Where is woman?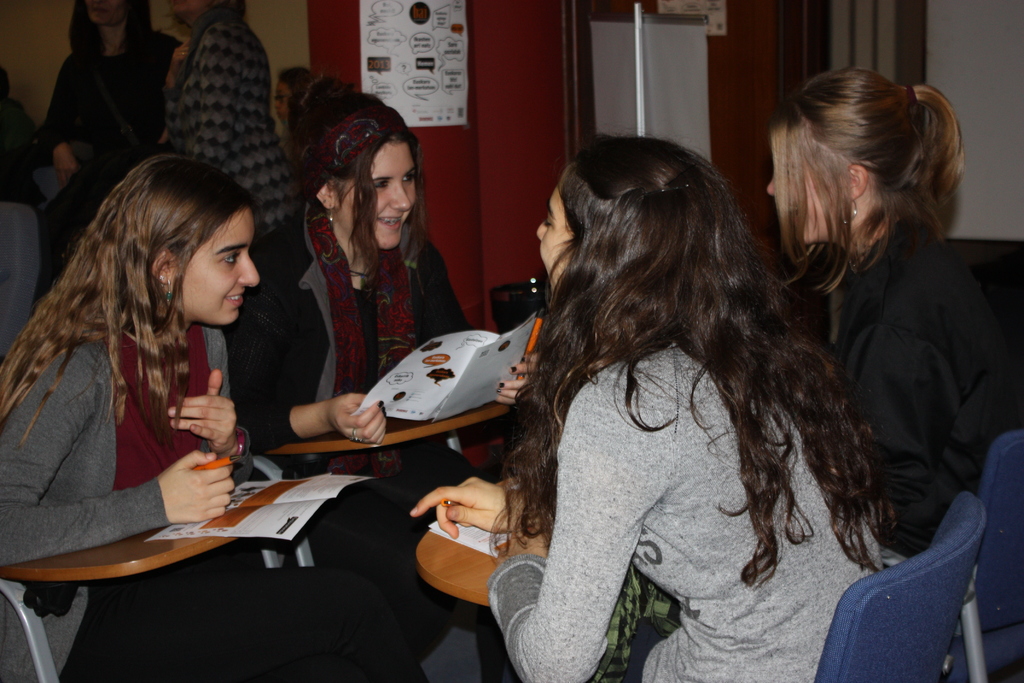
{"left": 757, "top": 65, "right": 1005, "bottom": 561}.
